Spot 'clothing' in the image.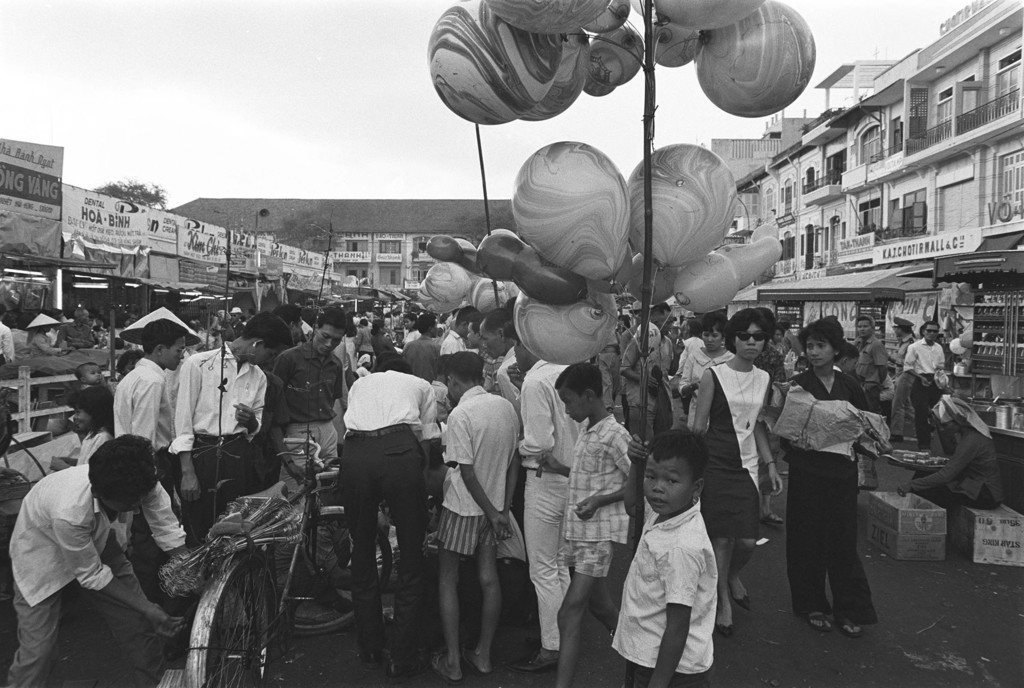
'clothing' found at crop(790, 381, 875, 623).
